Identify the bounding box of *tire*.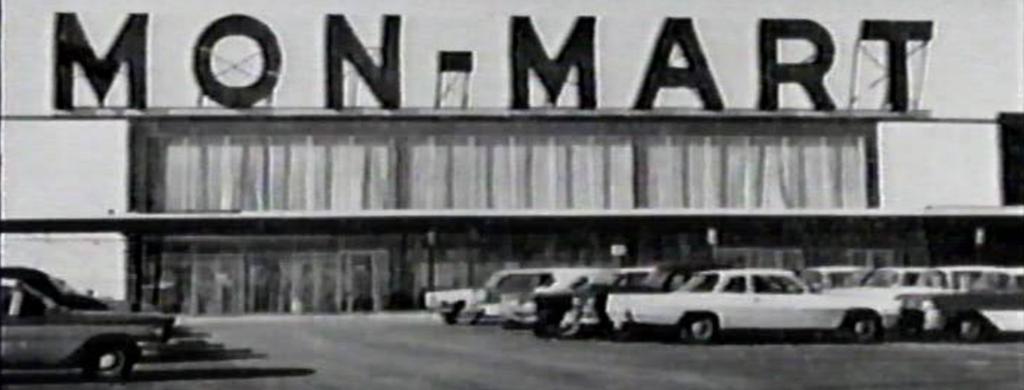
{"x1": 80, "y1": 336, "x2": 131, "y2": 381}.
